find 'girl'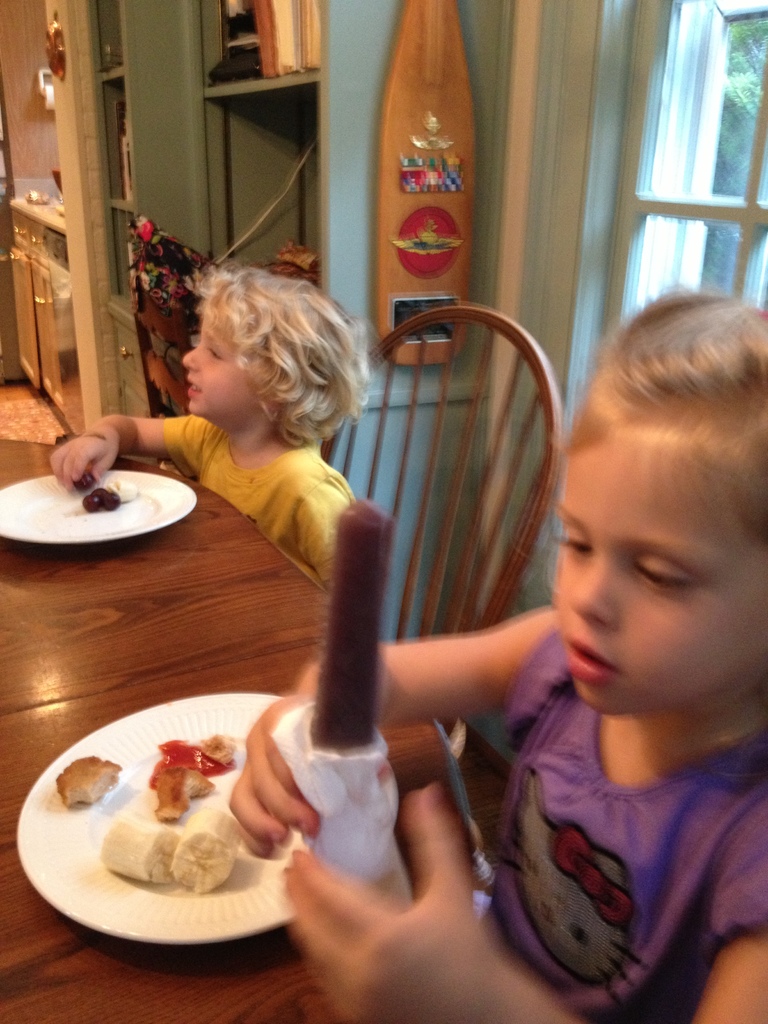
left=227, top=278, right=767, bottom=1023
